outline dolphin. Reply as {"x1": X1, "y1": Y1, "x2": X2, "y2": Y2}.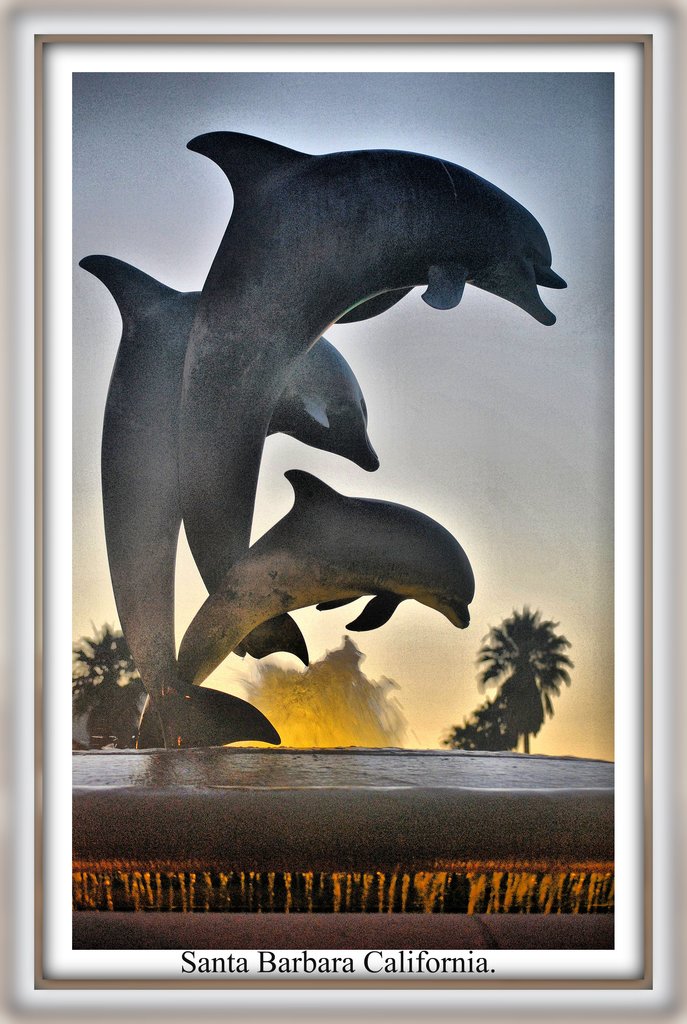
{"x1": 184, "y1": 127, "x2": 567, "y2": 671}.
